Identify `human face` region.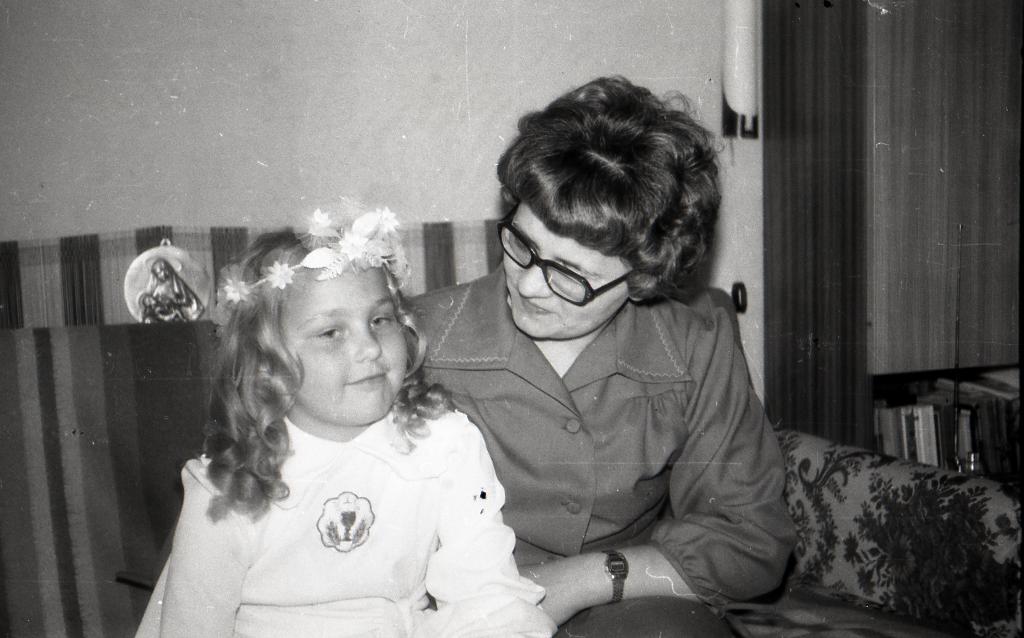
Region: pyautogui.locateOnScreen(283, 262, 399, 425).
